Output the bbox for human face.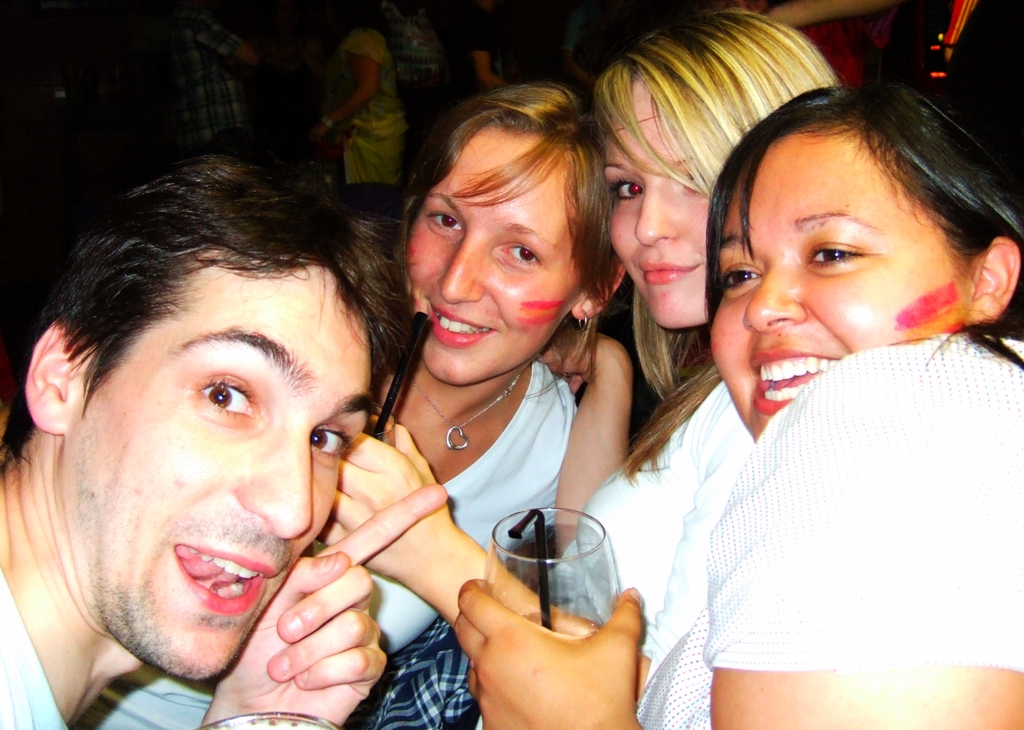
pyautogui.locateOnScreen(62, 257, 371, 679).
